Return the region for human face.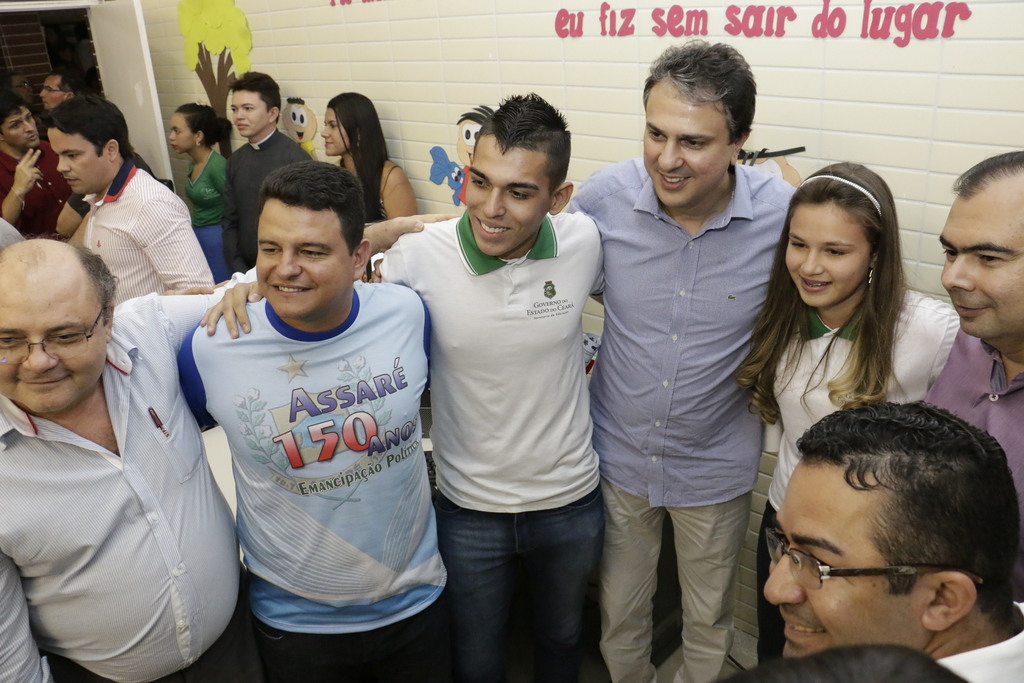
0,110,36,144.
